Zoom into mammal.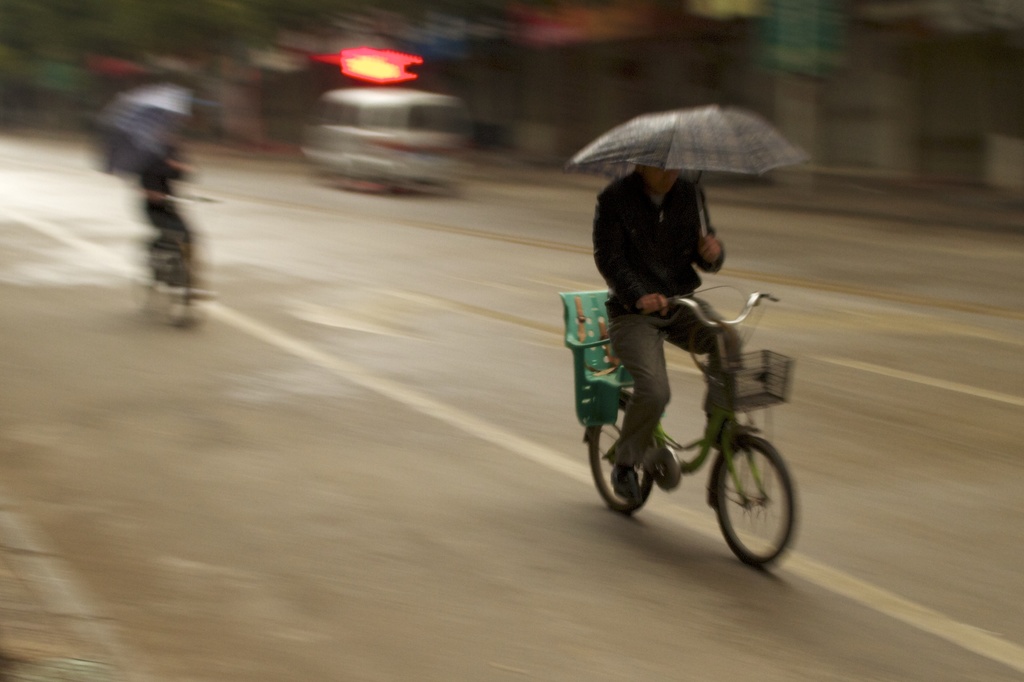
Zoom target: 136:138:196:317.
